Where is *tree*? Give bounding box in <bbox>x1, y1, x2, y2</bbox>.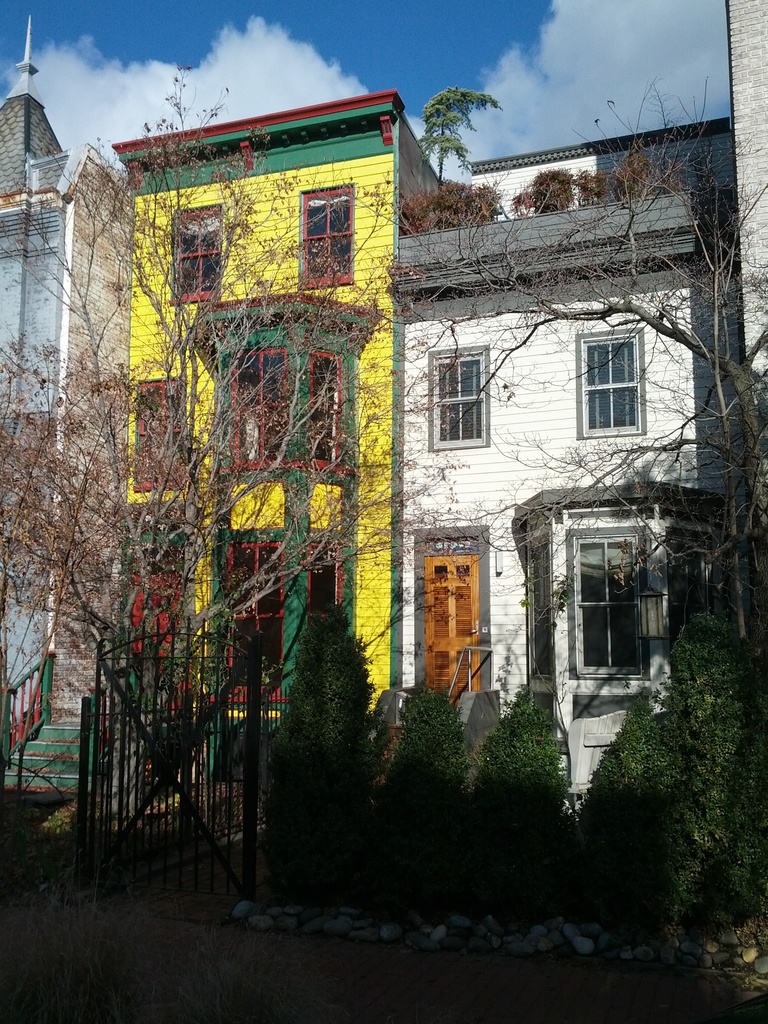
<bbox>390, 76, 767, 717</bbox>.
